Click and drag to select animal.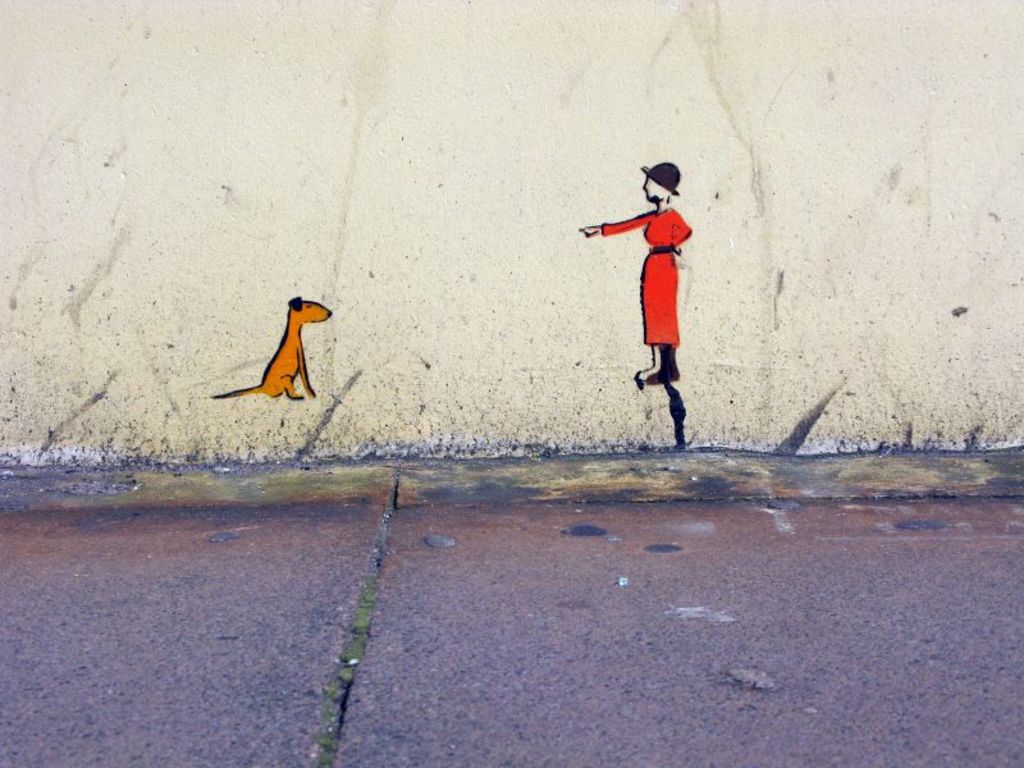
Selection: Rect(209, 298, 334, 398).
